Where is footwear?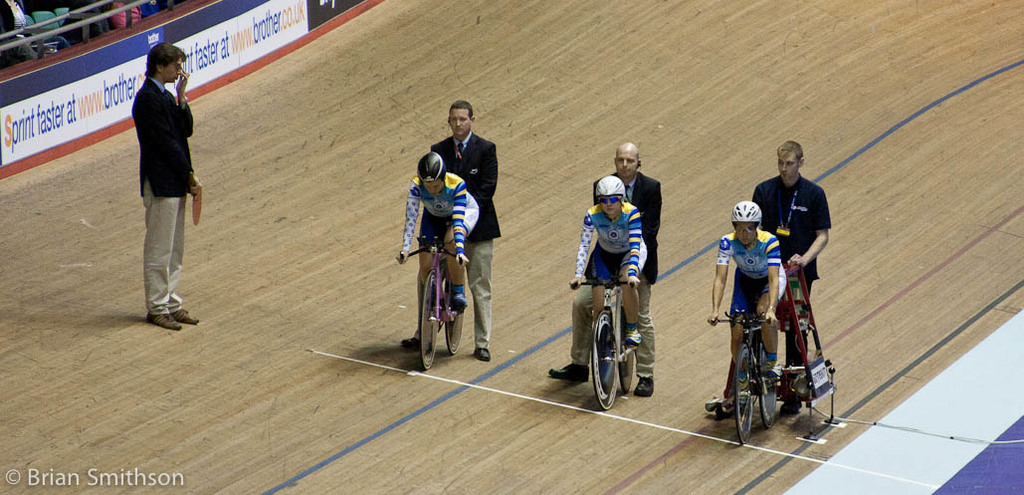
169/309/203/326.
